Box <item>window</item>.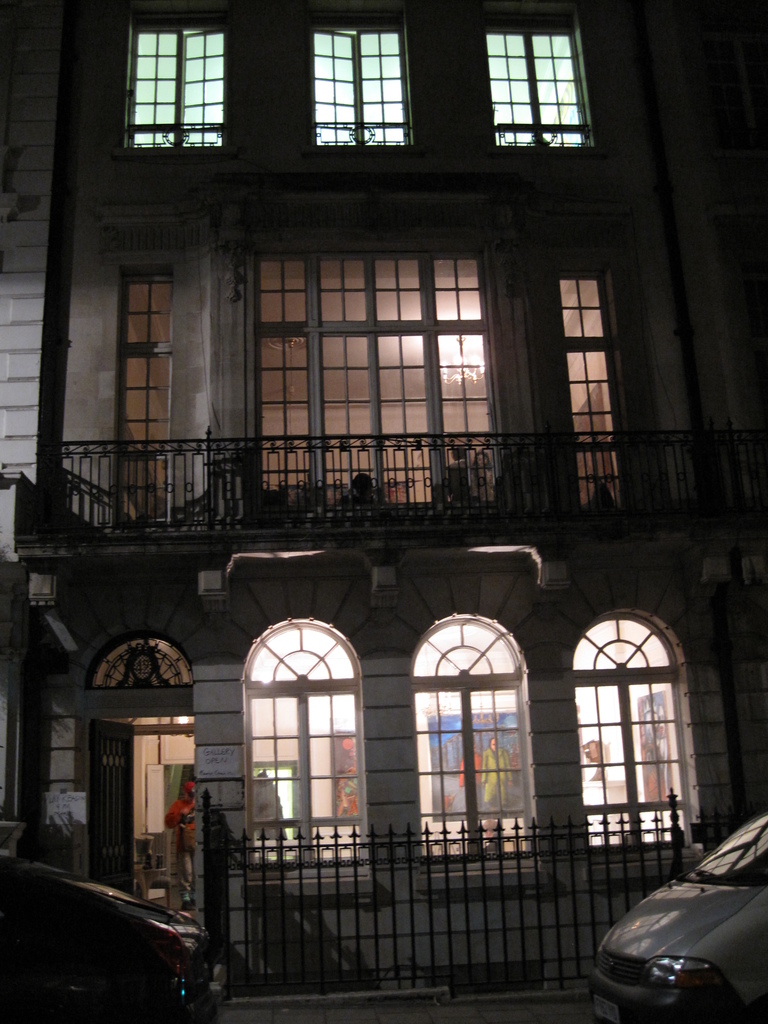
[312, 19, 410, 157].
